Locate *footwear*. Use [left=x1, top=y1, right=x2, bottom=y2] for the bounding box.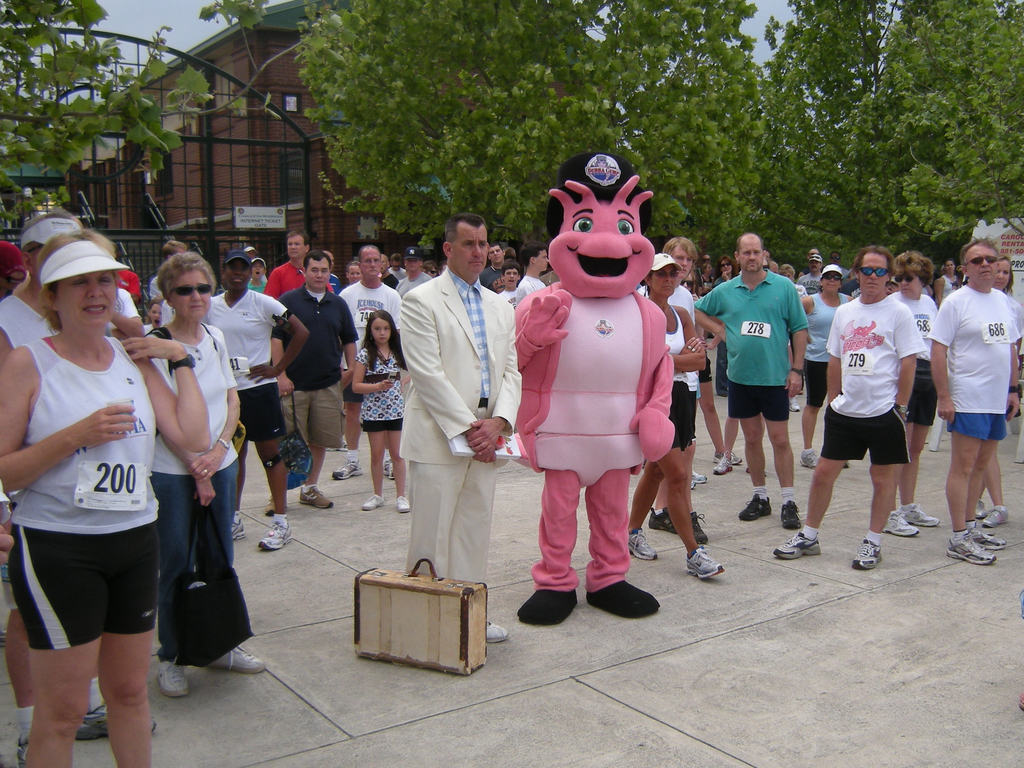
[left=650, top=509, right=678, bottom=535].
